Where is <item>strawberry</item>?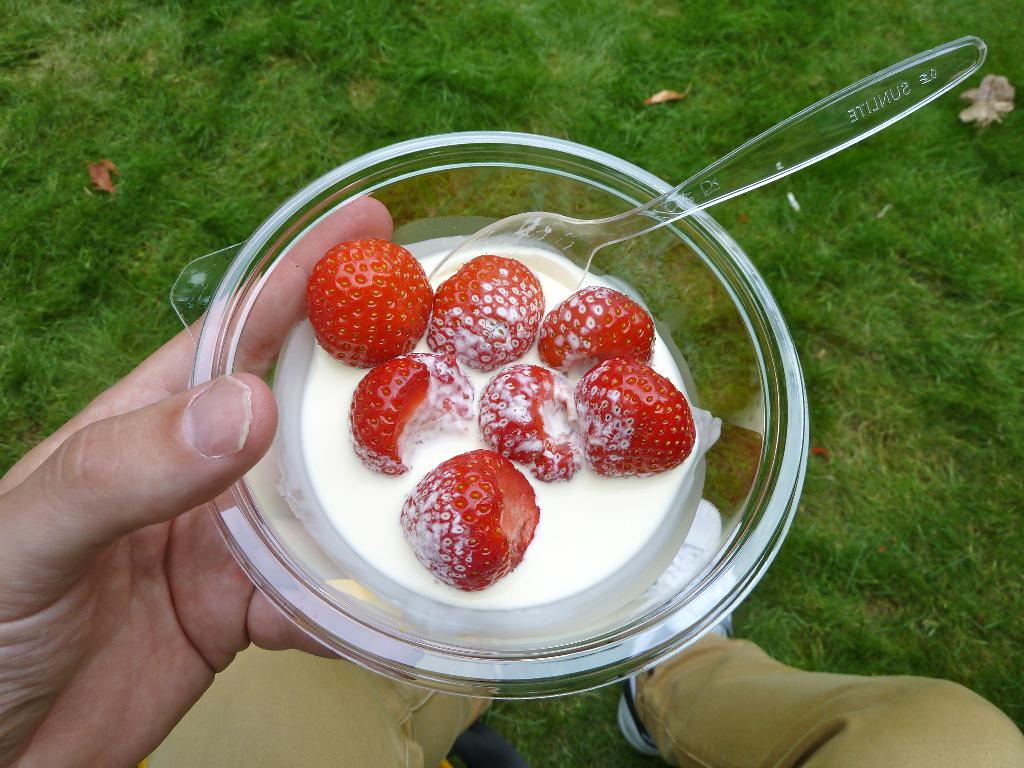
(left=349, top=351, right=474, bottom=482).
